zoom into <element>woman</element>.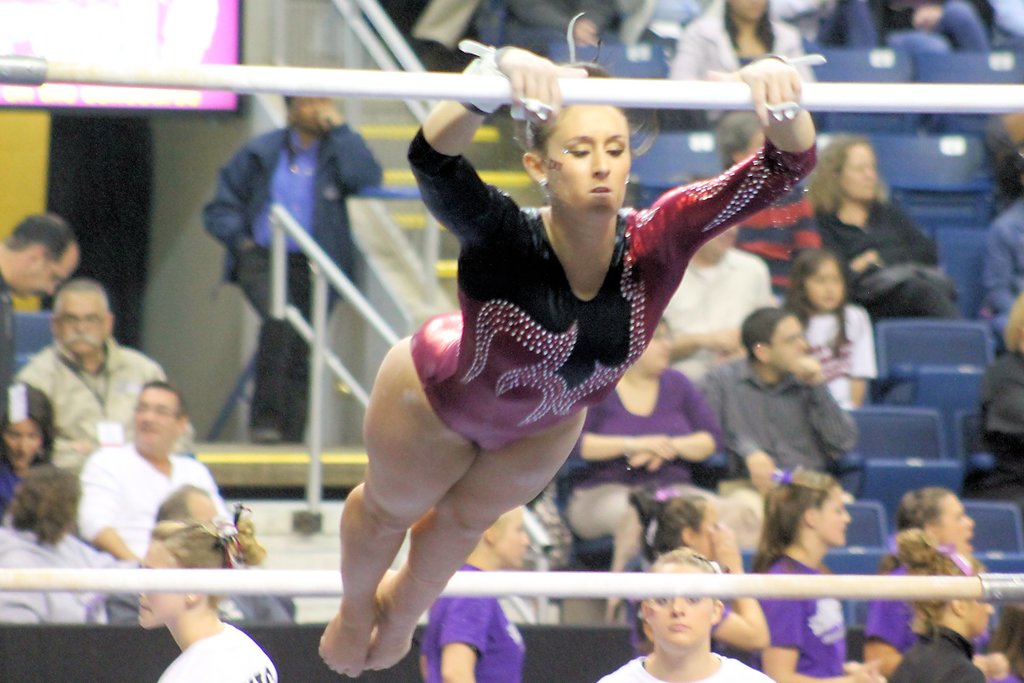
Zoom target: 414 502 532 682.
